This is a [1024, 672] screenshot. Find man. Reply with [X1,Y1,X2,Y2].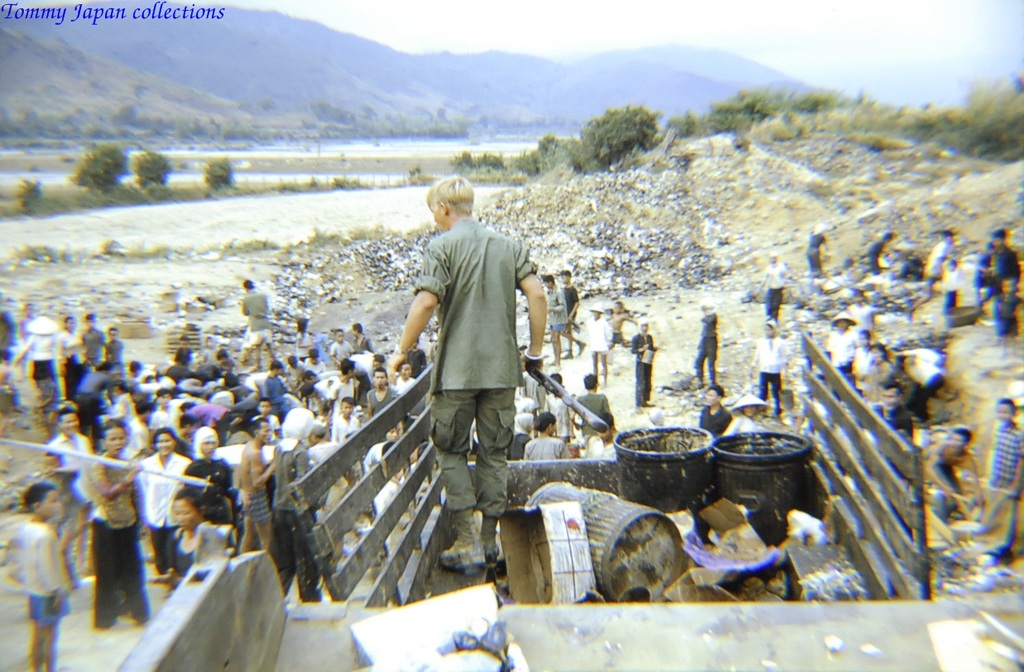
[236,276,280,365].
